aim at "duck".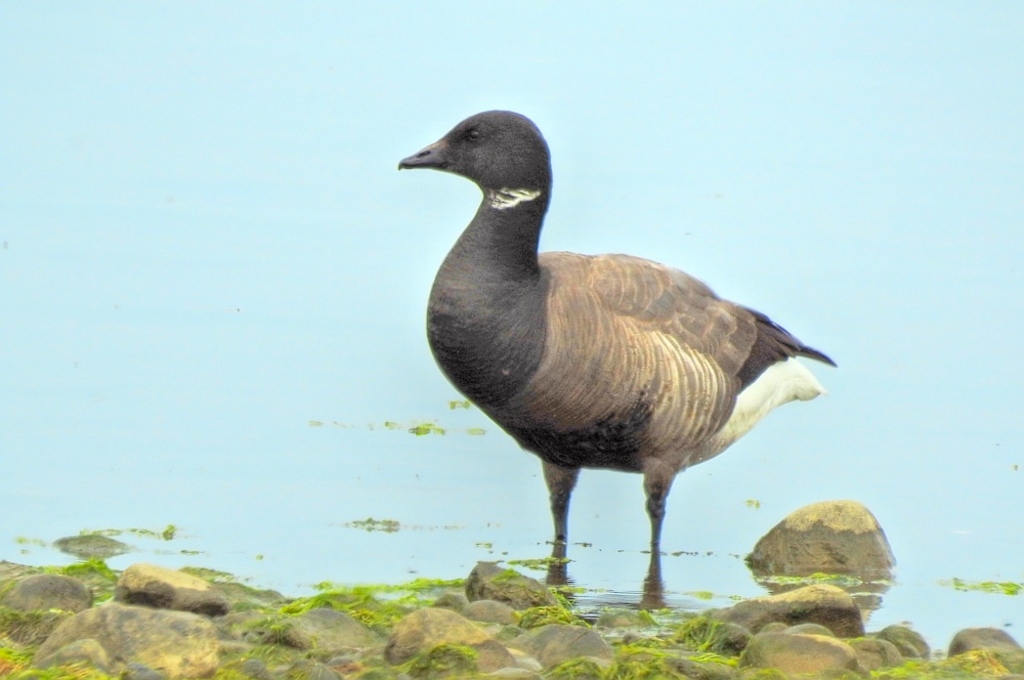
Aimed at bbox=[404, 110, 858, 584].
